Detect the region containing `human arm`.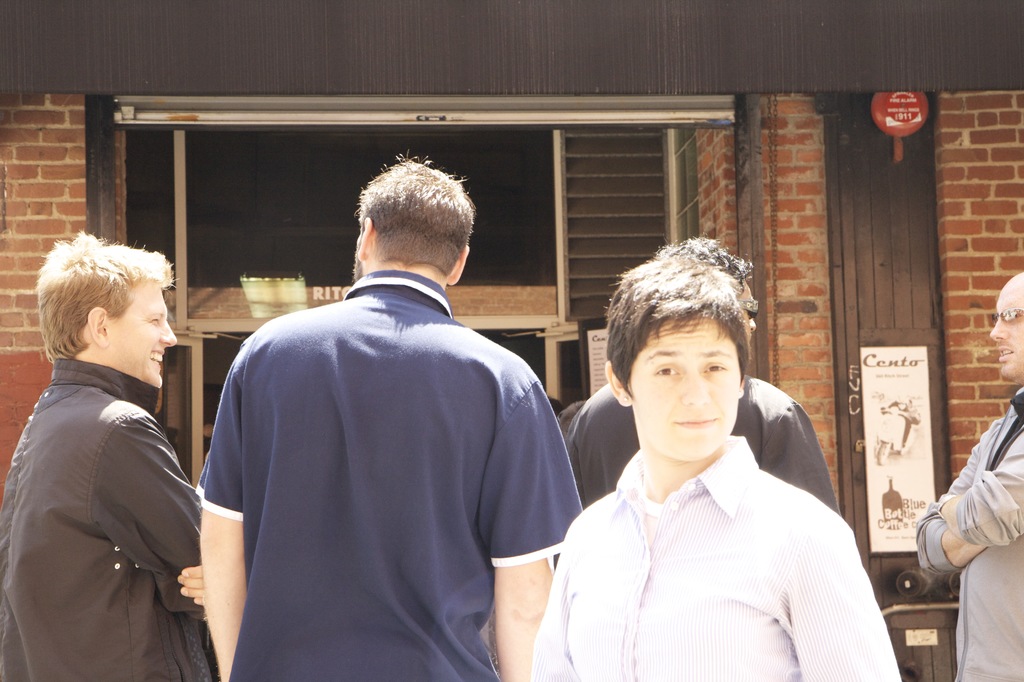
pyautogui.locateOnScreen(201, 329, 257, 681).
